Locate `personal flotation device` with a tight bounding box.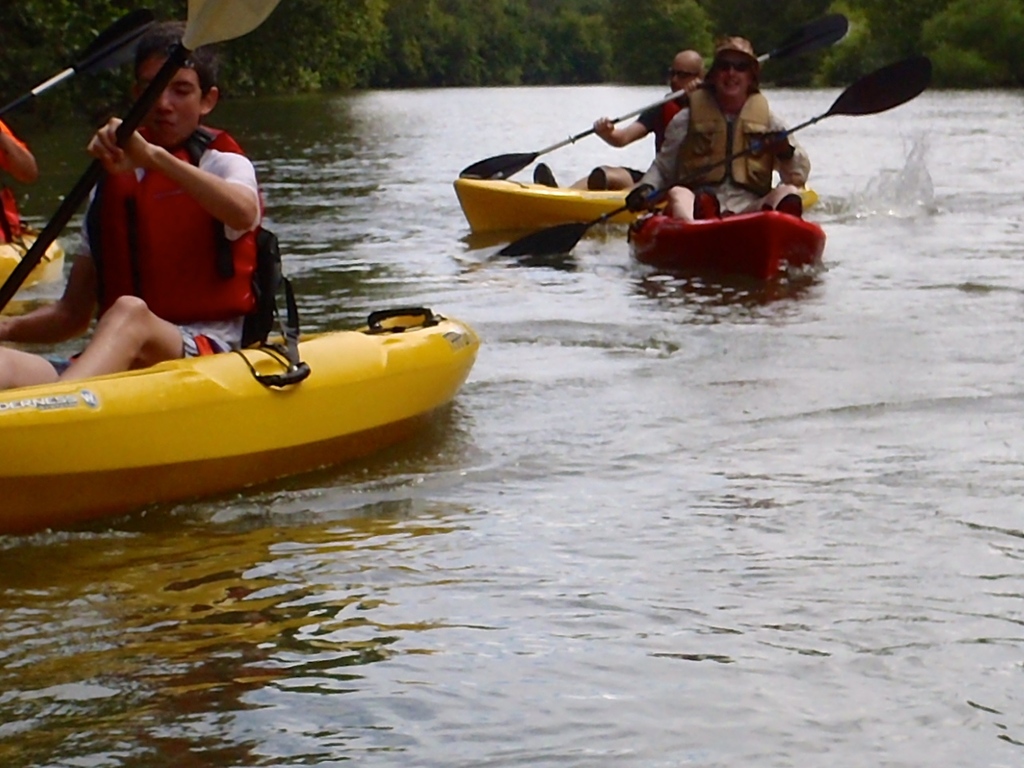
[left=94, top=114, right=300, bottom=359].
